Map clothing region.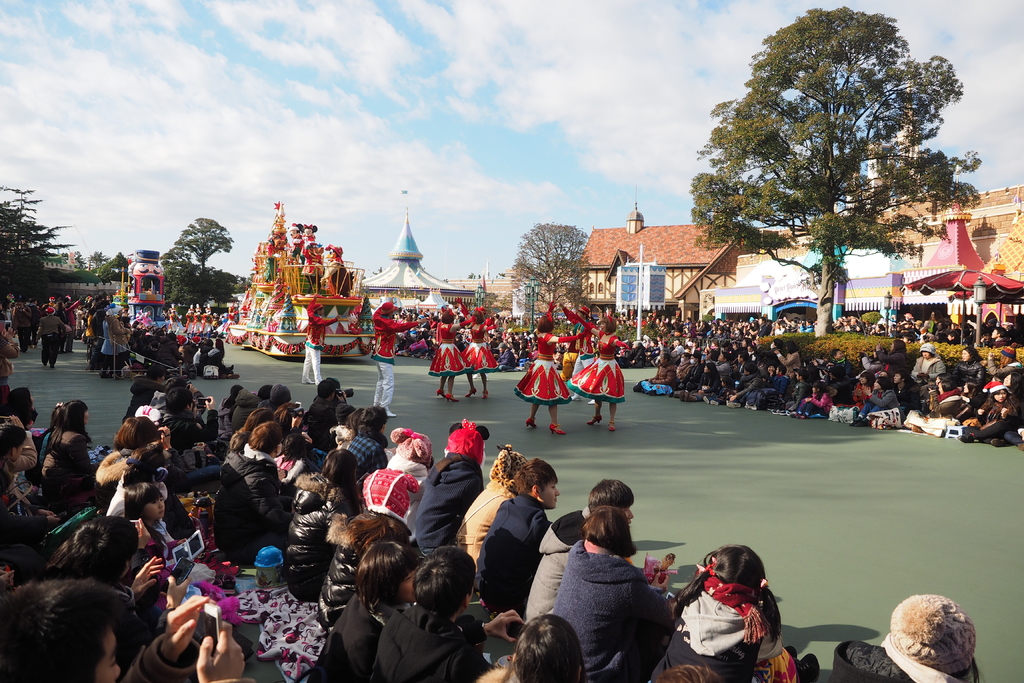
Mapped to (830, 641, 955, 682).
